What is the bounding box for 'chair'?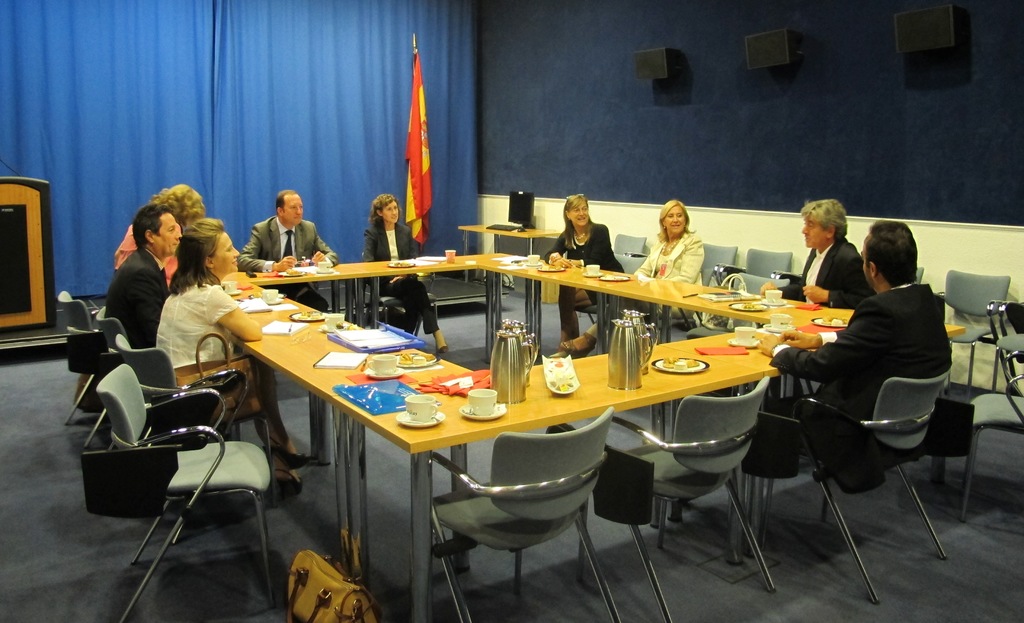
104,334,248,437.
